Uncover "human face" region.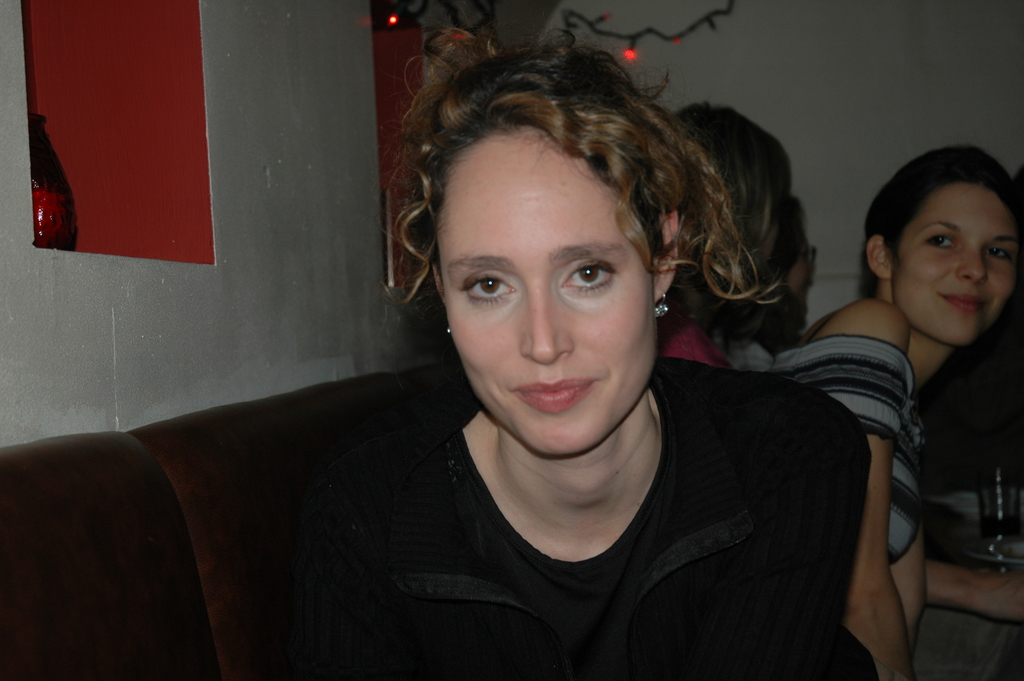
Uncovered: pyautogui.locateOnScreen(895, 181, 1014, 344).
